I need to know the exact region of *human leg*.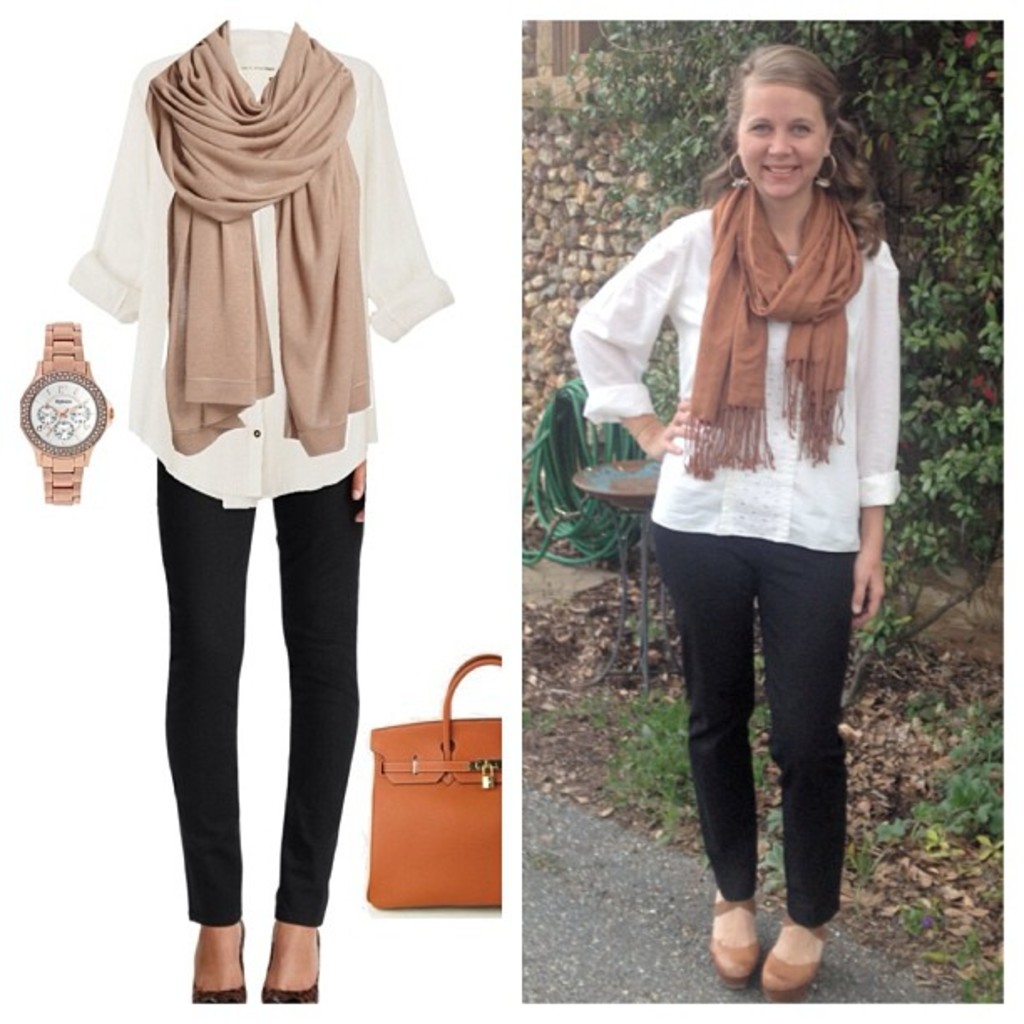
Region: 162,484,264,1011.
